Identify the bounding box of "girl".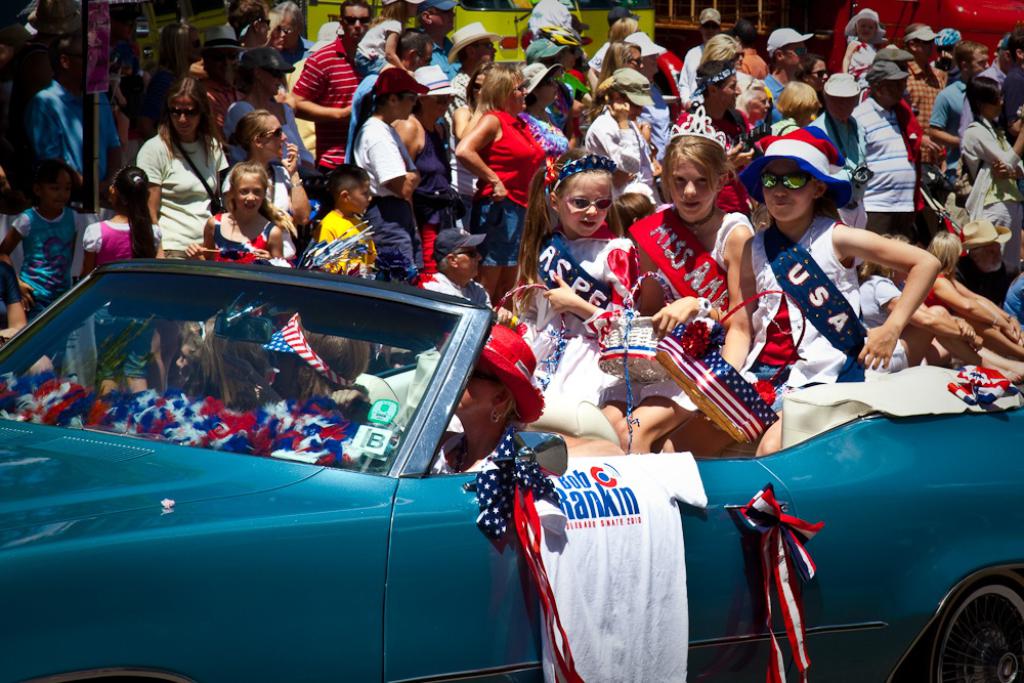
<region>598, 105, 757, 454</region>.
